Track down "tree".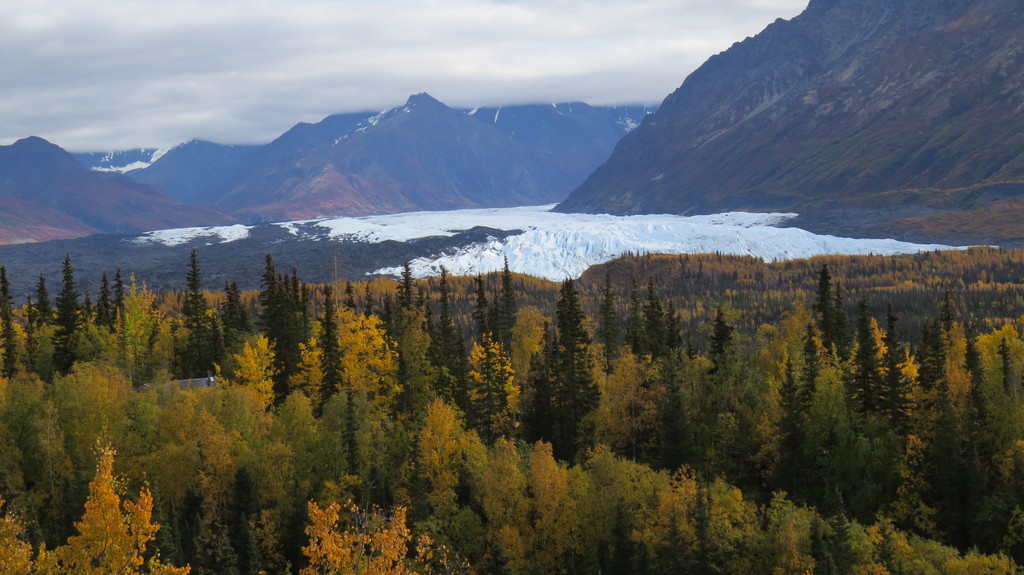
Tracked to select_region(867, 512, 897, 547).
